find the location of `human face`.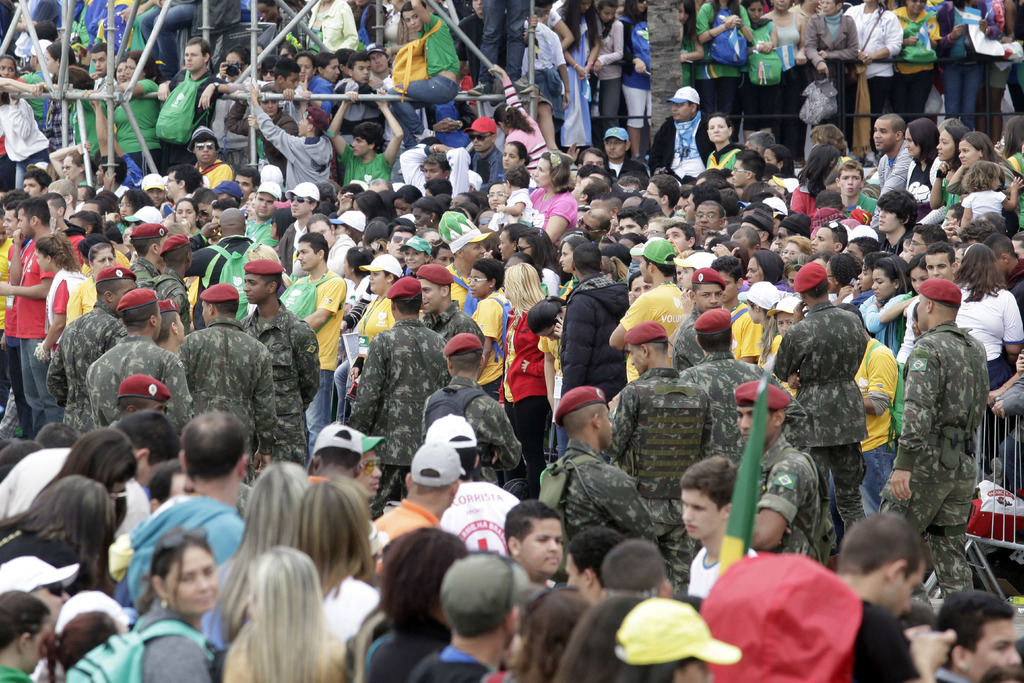
Location: (x1=906, y1=130, x2=922, y2=155).
